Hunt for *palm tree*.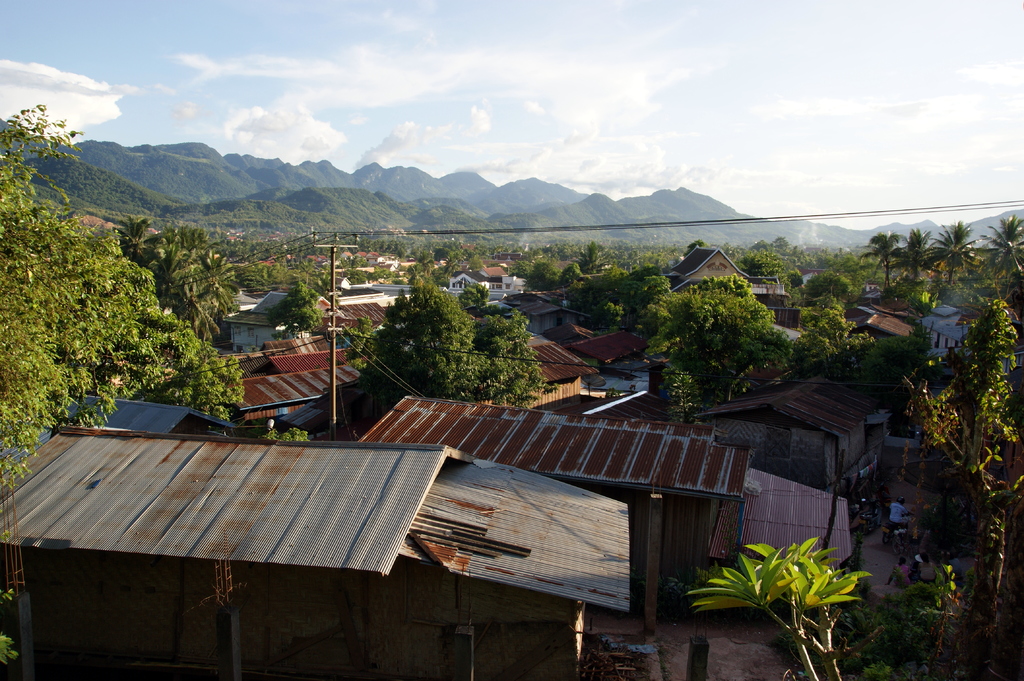
Hunted down at box(973, 204, 1023, 310).
